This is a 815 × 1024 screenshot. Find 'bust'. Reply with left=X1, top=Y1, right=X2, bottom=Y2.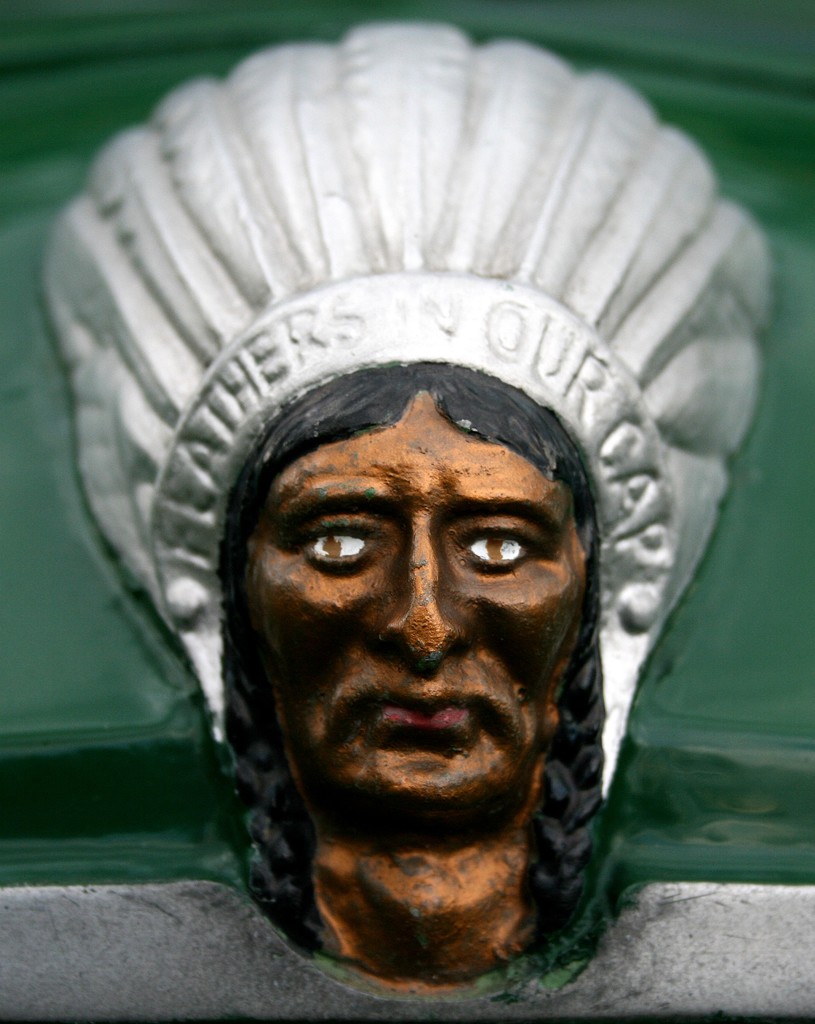
left=0, top=18, right=814, bottom=1023.
